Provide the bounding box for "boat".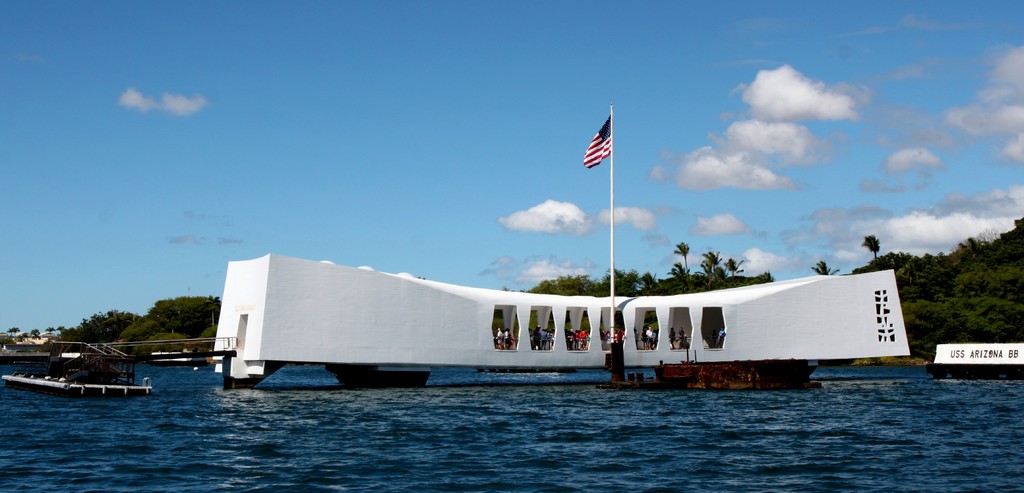
[331, 245, 915, 383].
